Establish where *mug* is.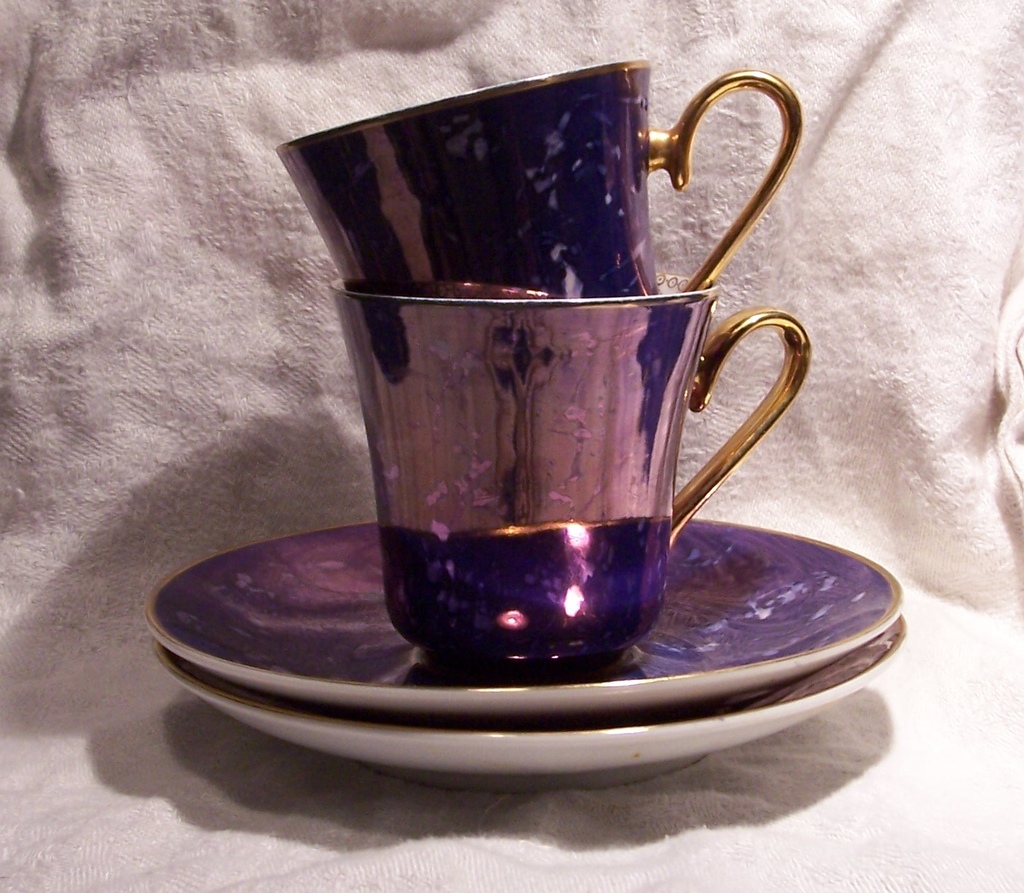
Established at left=276, top=58, right=801, bottom=296.
